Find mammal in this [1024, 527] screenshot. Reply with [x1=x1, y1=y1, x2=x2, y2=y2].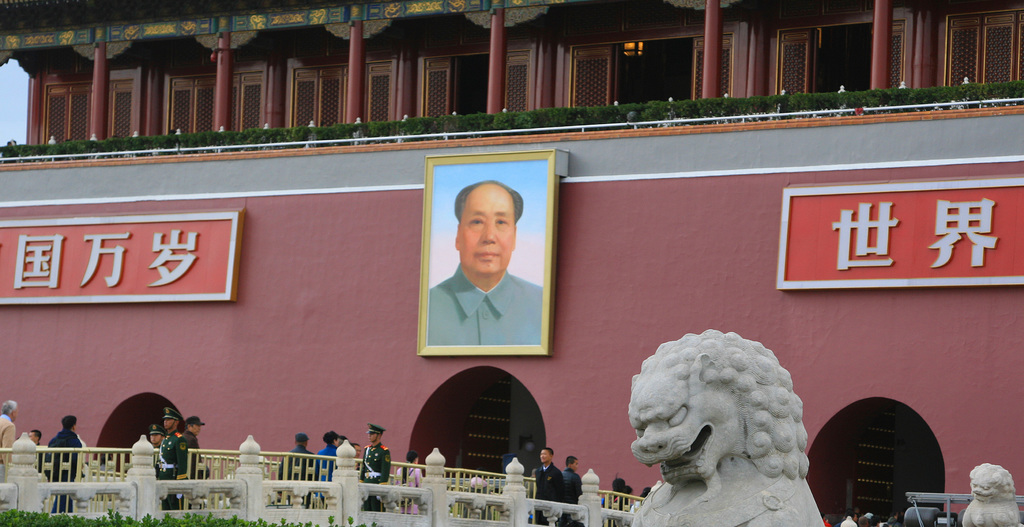
[x1=530, y1=446, x2=566, y2=524].
